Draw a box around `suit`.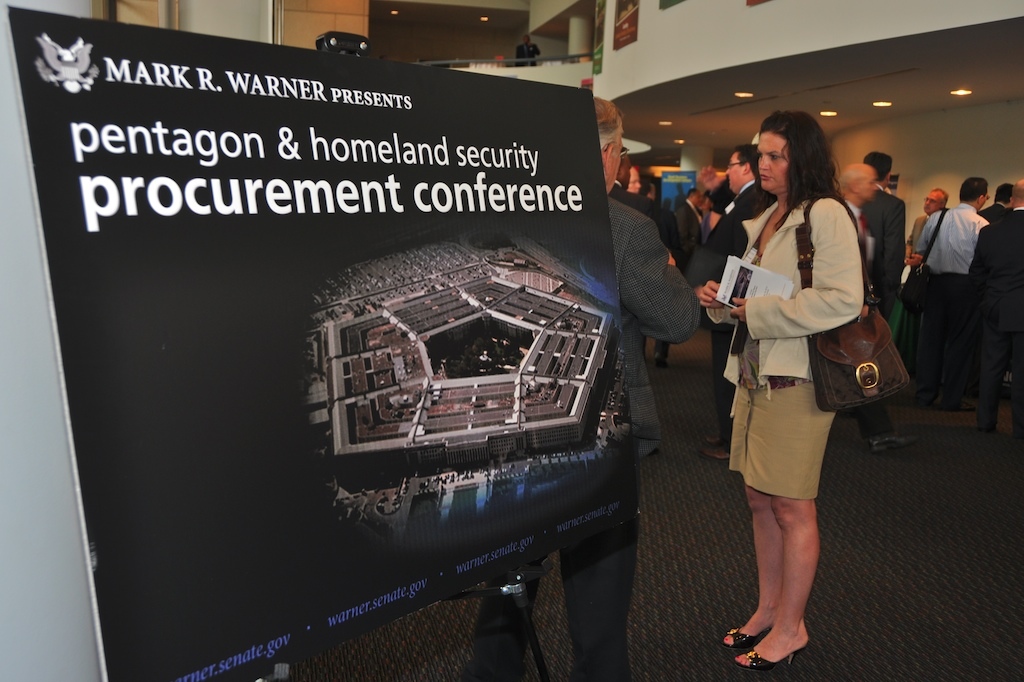
region(608, 193, 703, 458).
